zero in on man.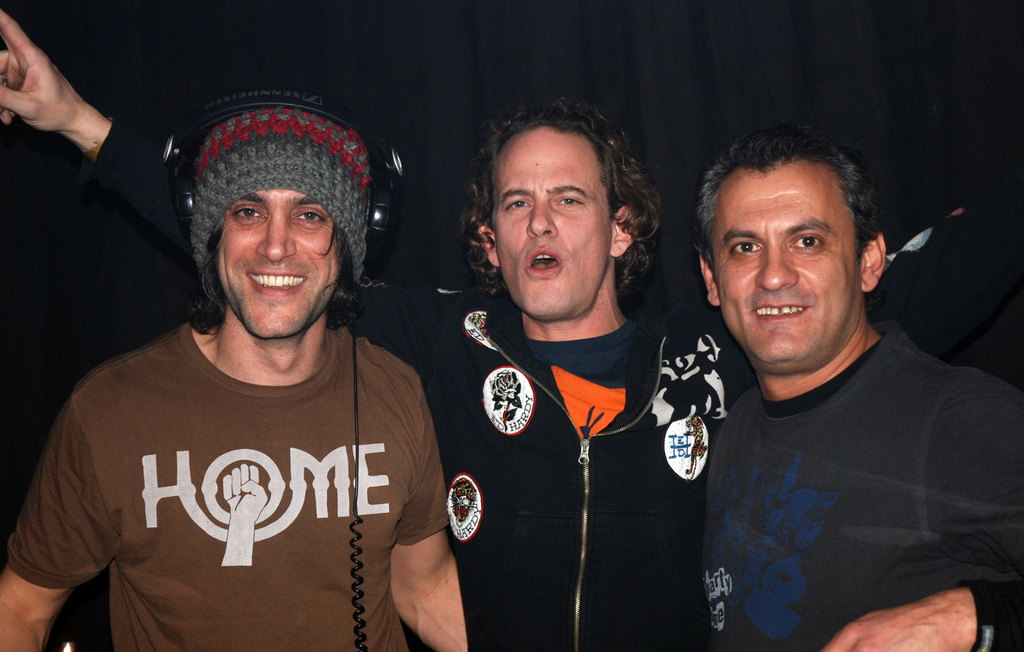
Zeroed in: detection(0, 6, 755, 651).
